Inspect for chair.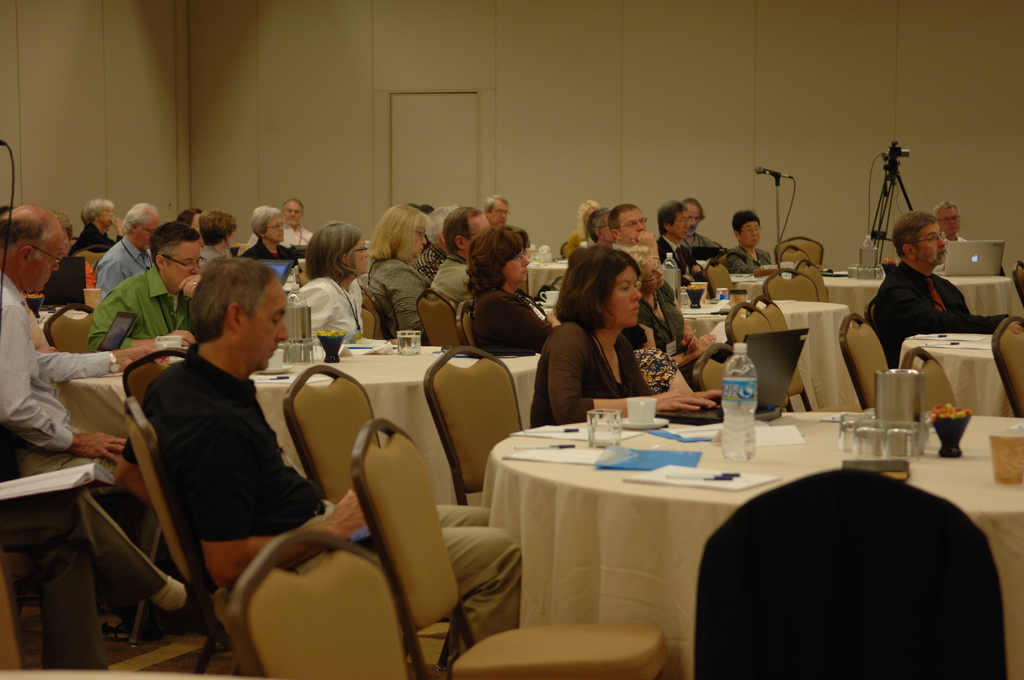
Inspection: x1=695 y1=465 x2=1011 y2=679.
